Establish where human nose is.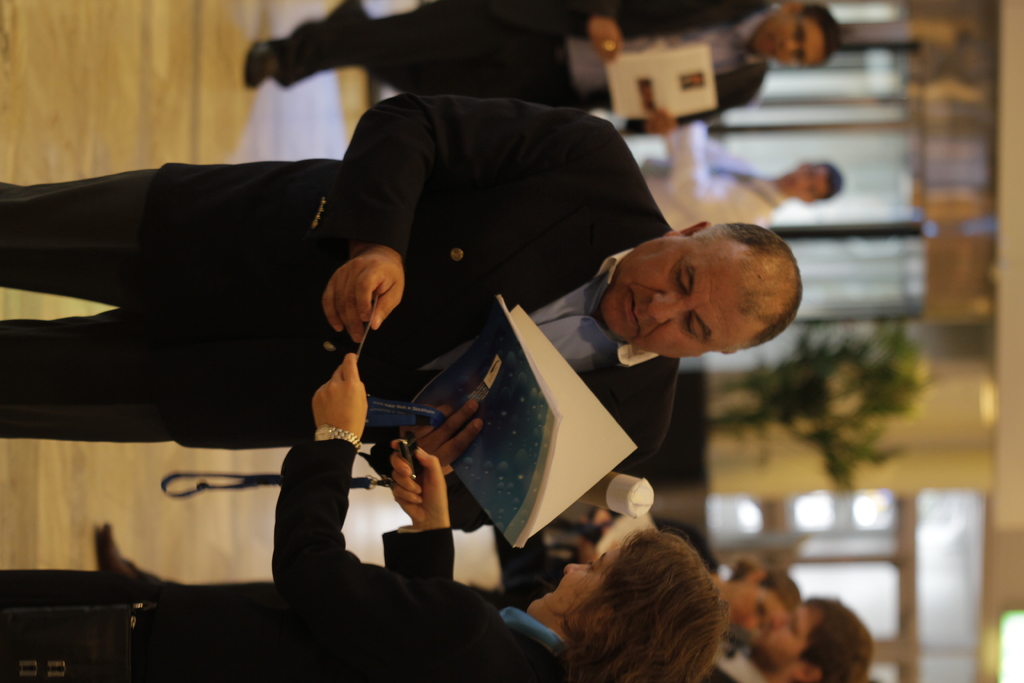
Established at (left=566, top=561, right=586, bottom=570).
